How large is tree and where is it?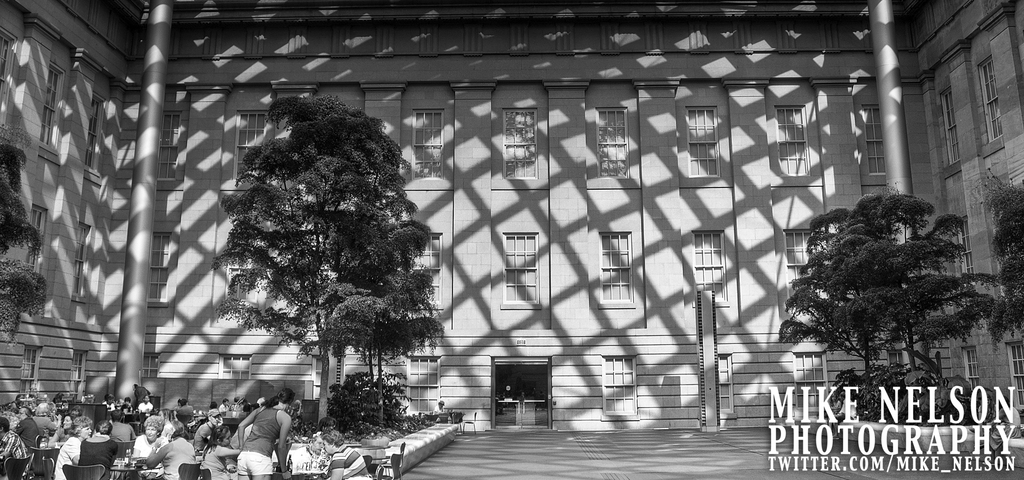
Bounding box: 981 175 1023 339.
